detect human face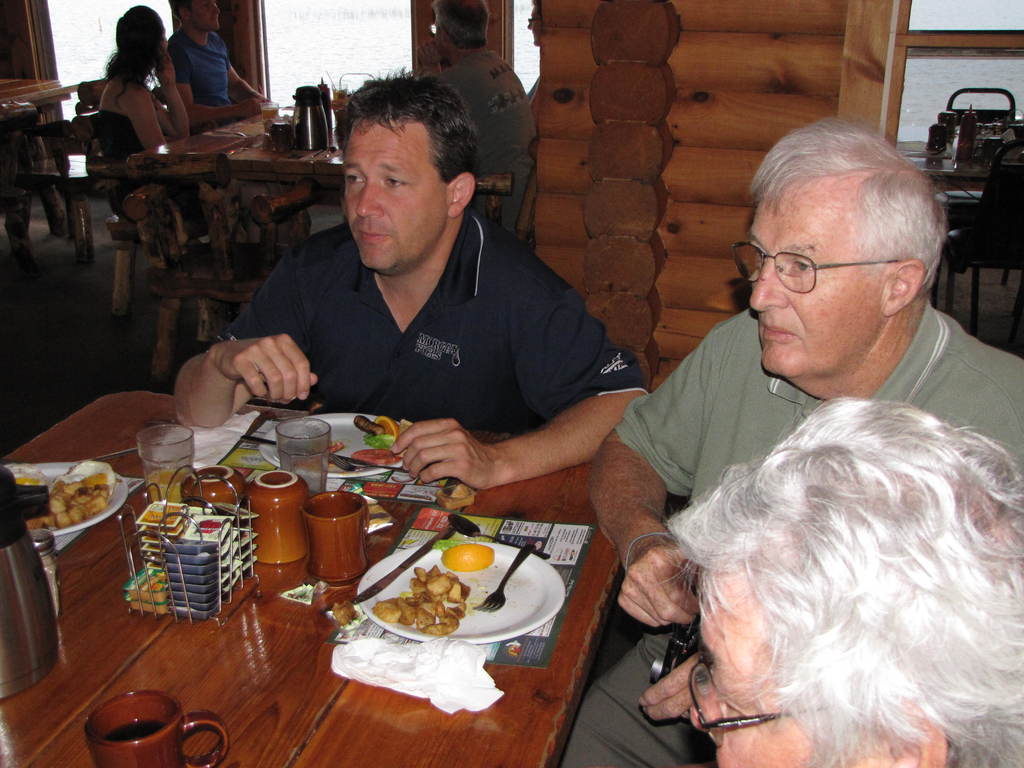
box(691, 590, 833, 767)
